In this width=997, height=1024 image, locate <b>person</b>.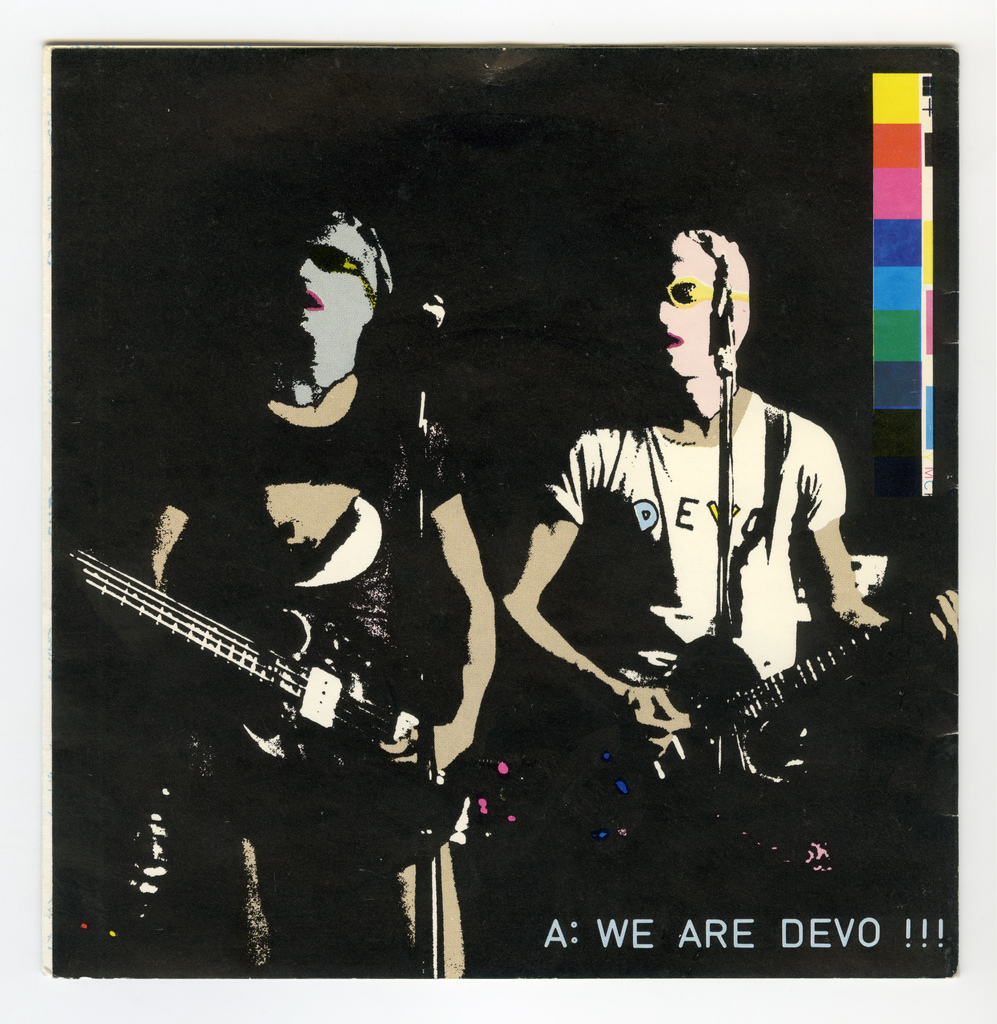
Bounding box: 554, 245, 857, 918.
